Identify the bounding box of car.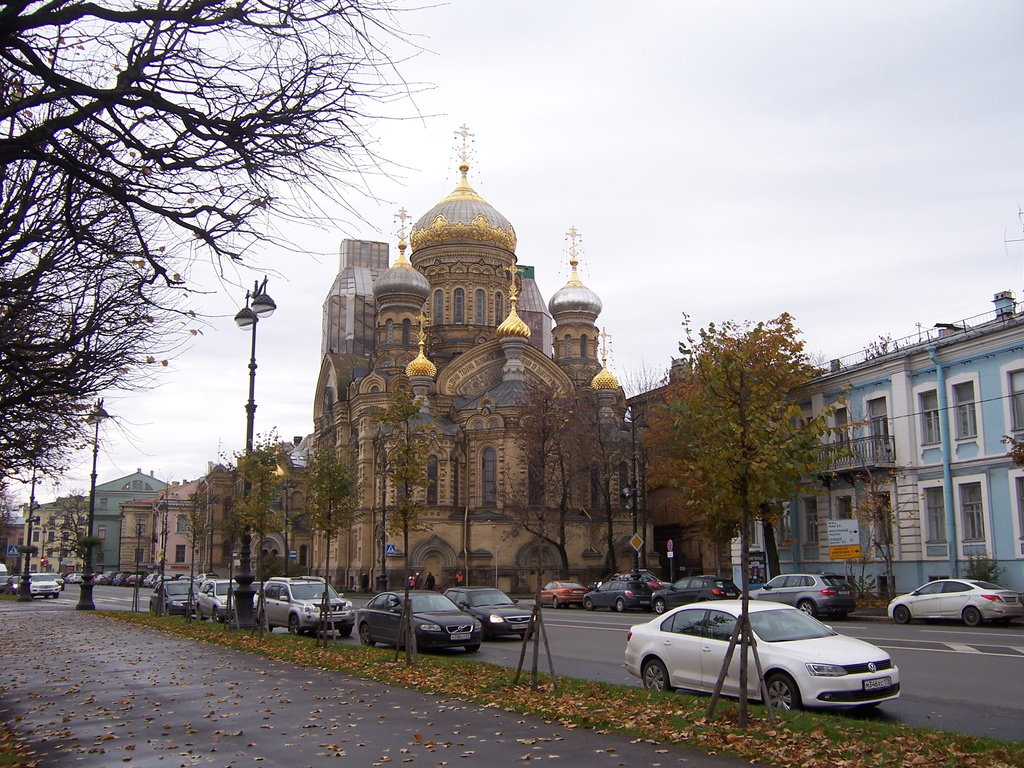
(357, 586, 484, 659).
